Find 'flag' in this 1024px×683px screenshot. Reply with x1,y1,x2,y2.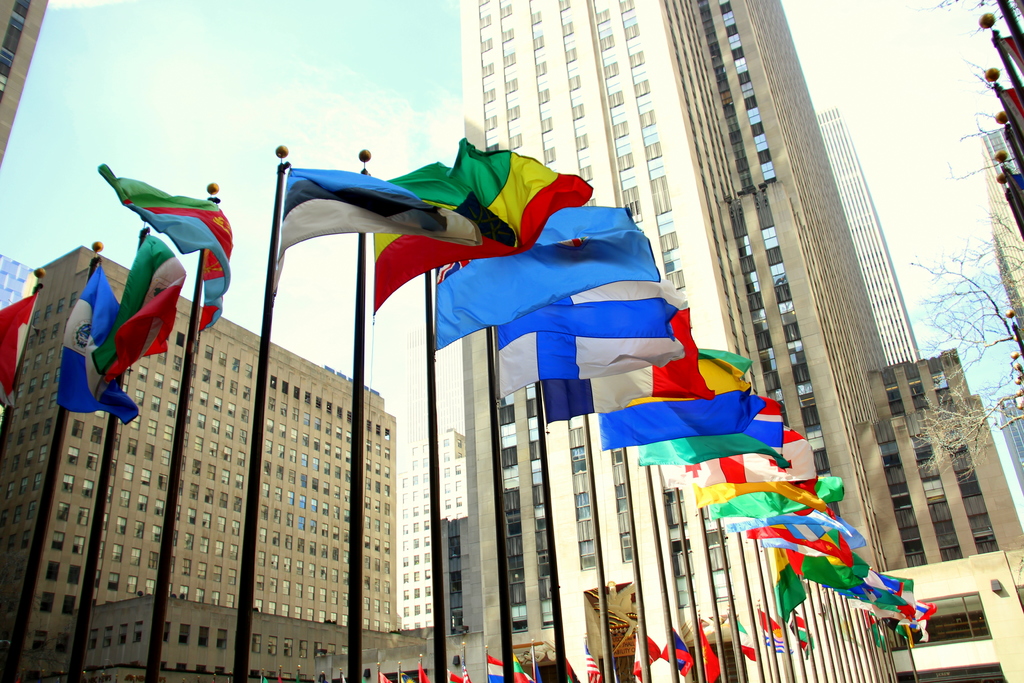
93,158,239,334.
